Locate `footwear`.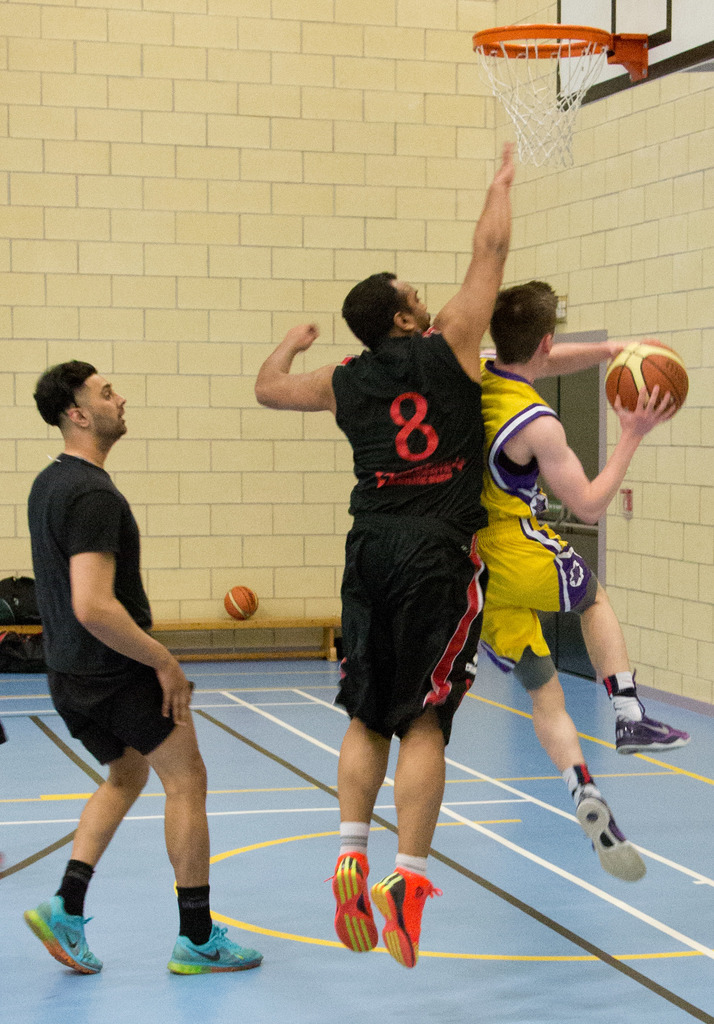
Bounding box: x1=576, y1=788, x2=647, y2=886.
